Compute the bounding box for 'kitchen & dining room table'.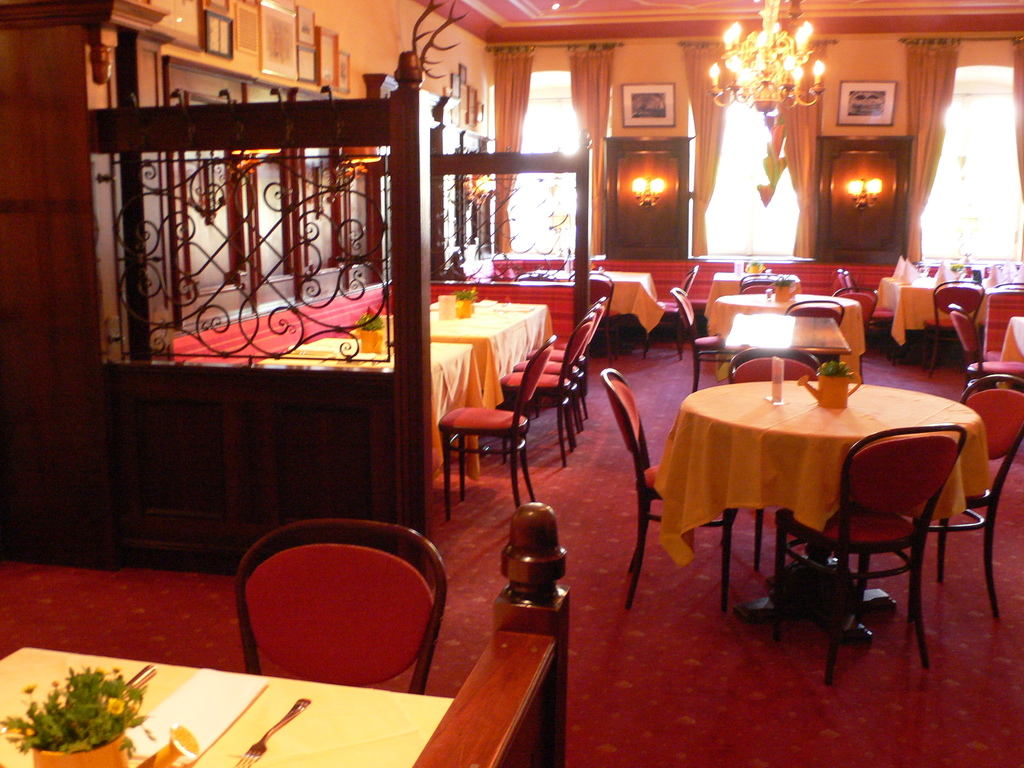
left=655, top=302, right=993, bottom=676.
